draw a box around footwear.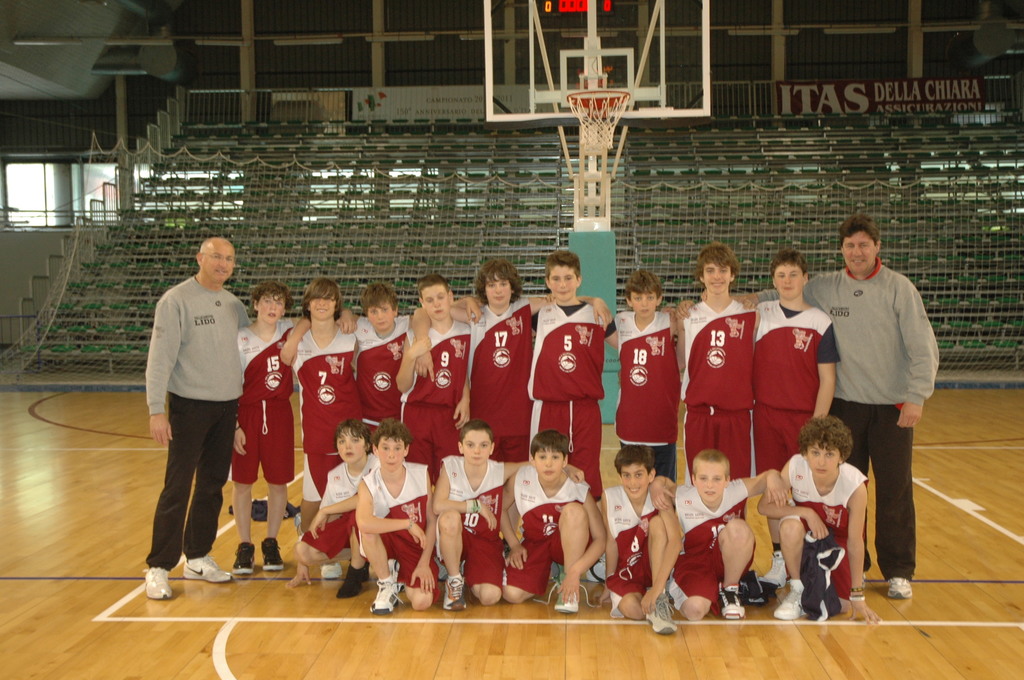
{"left": 648, "top": 592, "right": 678, "bottom": 636}.
